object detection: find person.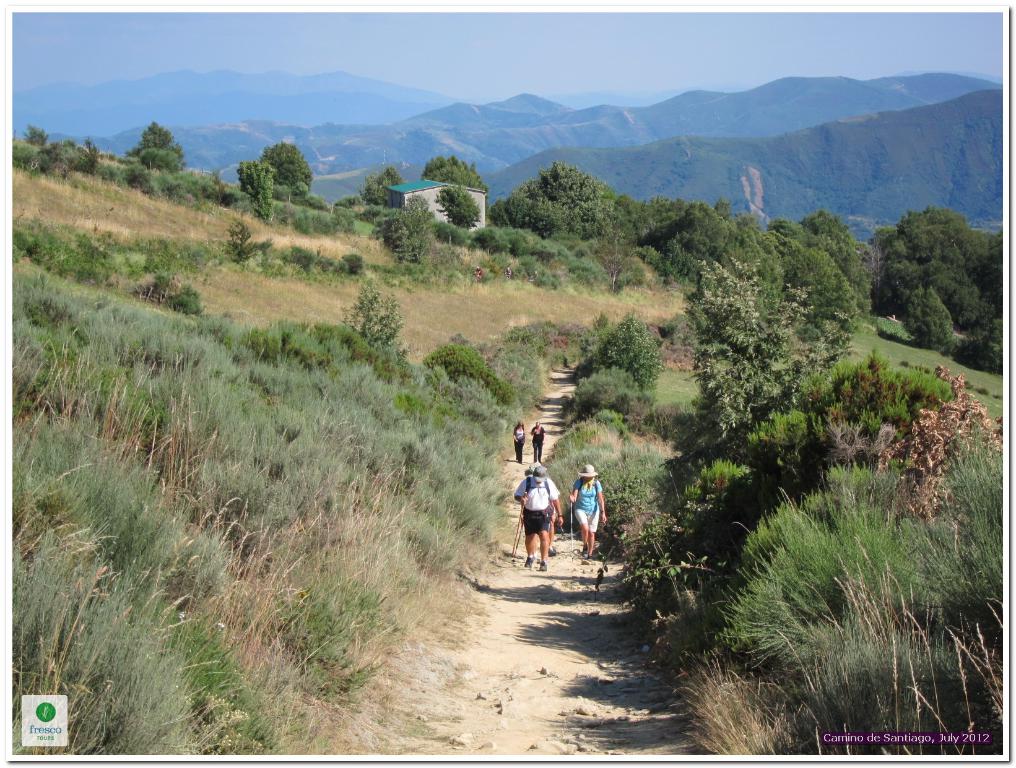
{"x1": 507, "y1": 417, "x2": 527, "y2": 460}.
